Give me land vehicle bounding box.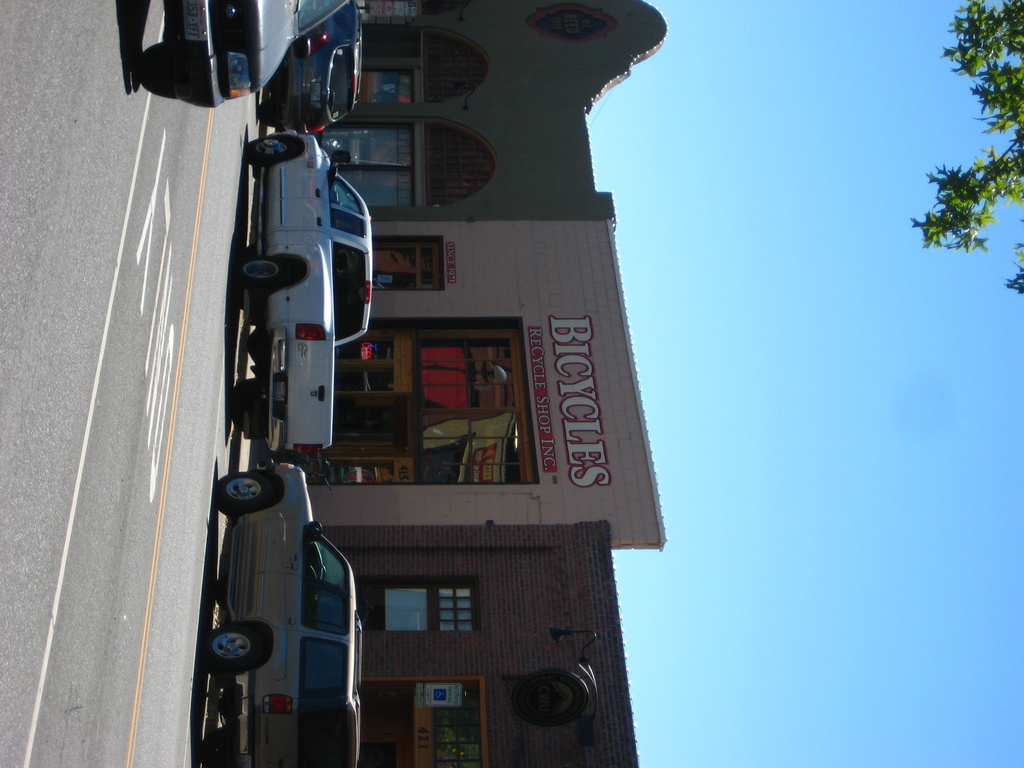
bbox=(277, 3, 366, 129).
